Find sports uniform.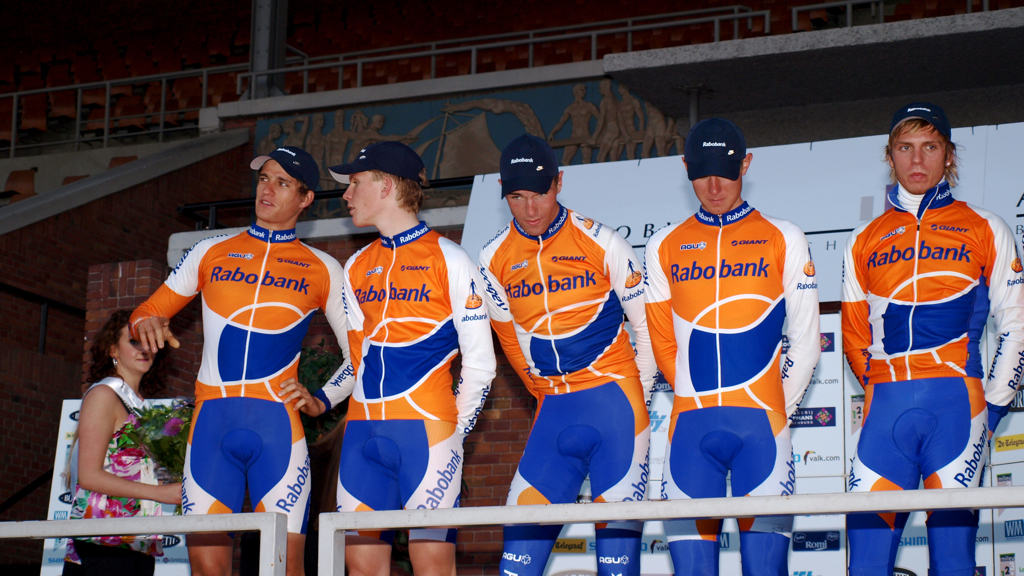
x1=319, y1=169, x2=480, y2=531.
